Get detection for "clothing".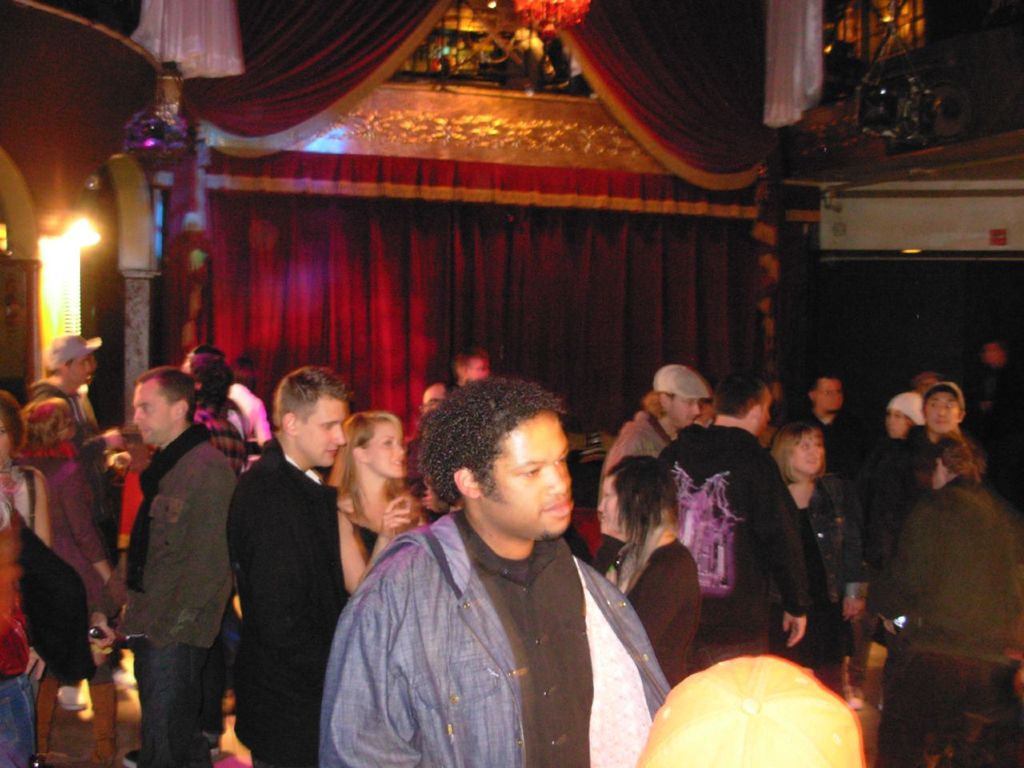
Detection: <region>101, 342, 241, 767</region>.
